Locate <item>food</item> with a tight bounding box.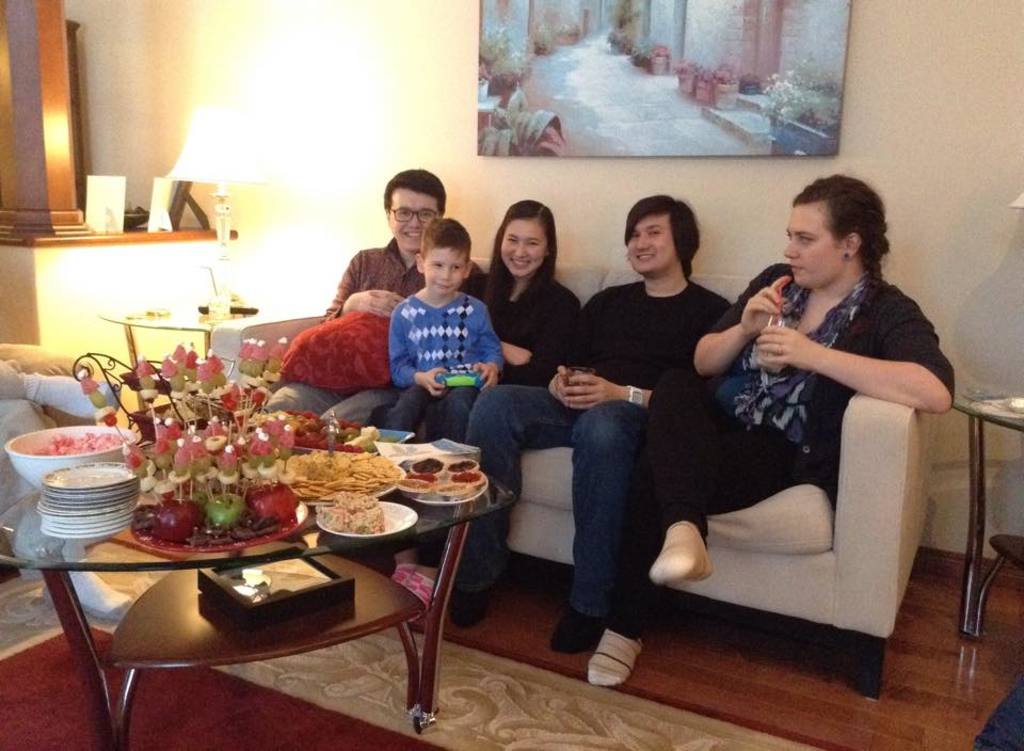
<region>90, 386, 112, 408</region>.
